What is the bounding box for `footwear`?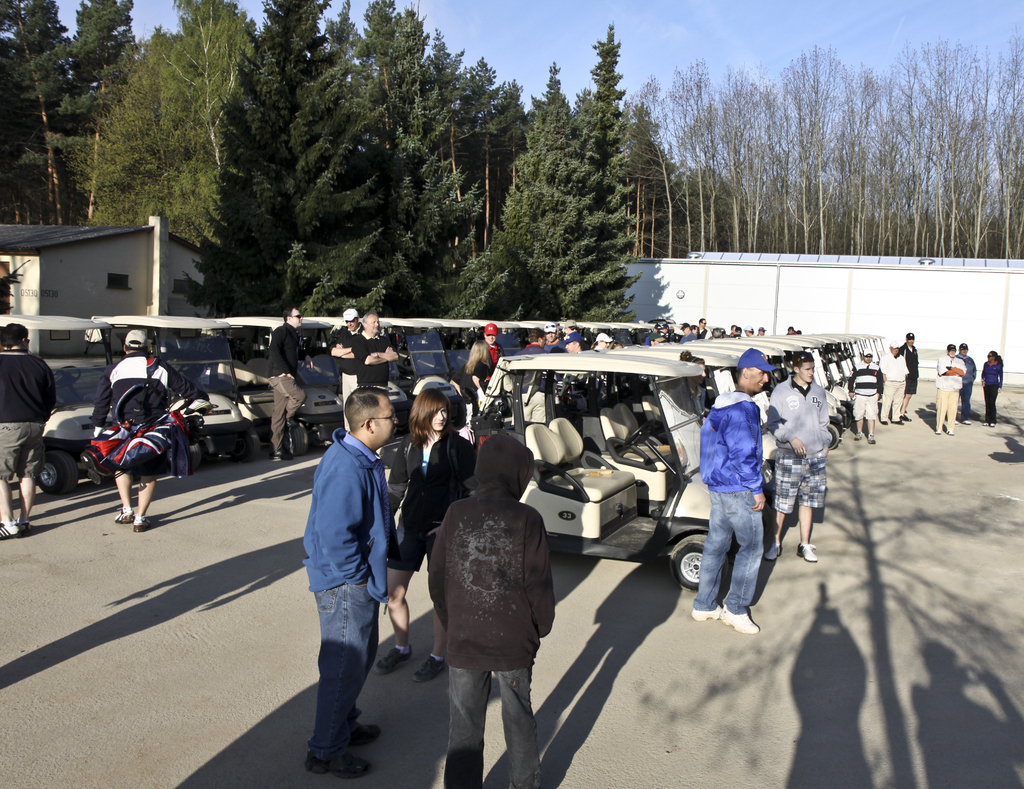
(x1=115, y1=507, x2=140, y2=522).
